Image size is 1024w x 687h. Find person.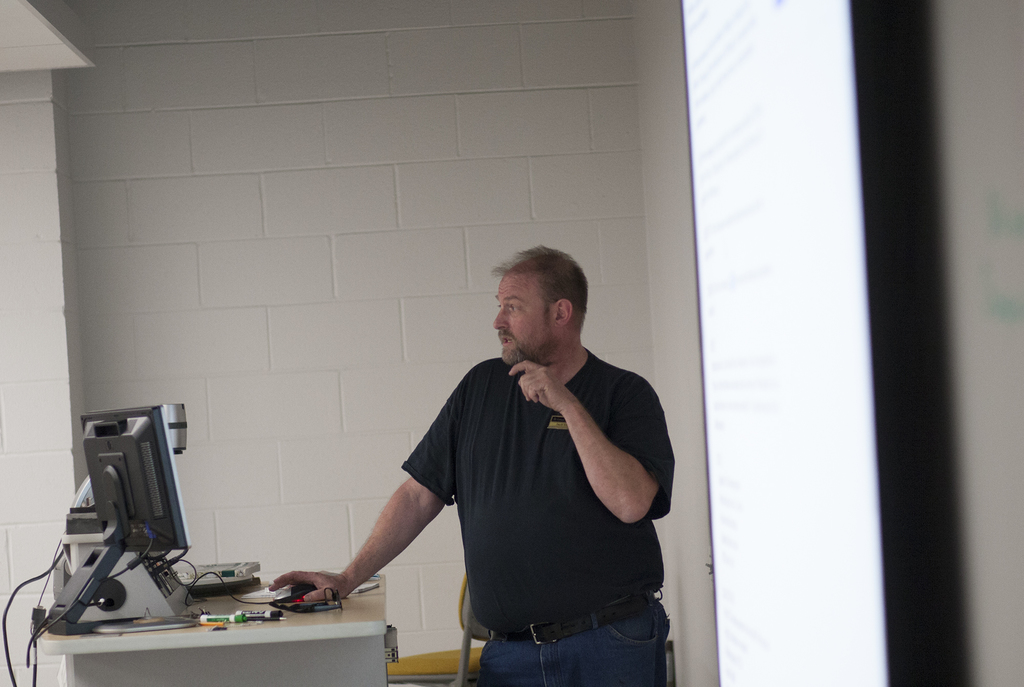
271/241/680/686.
